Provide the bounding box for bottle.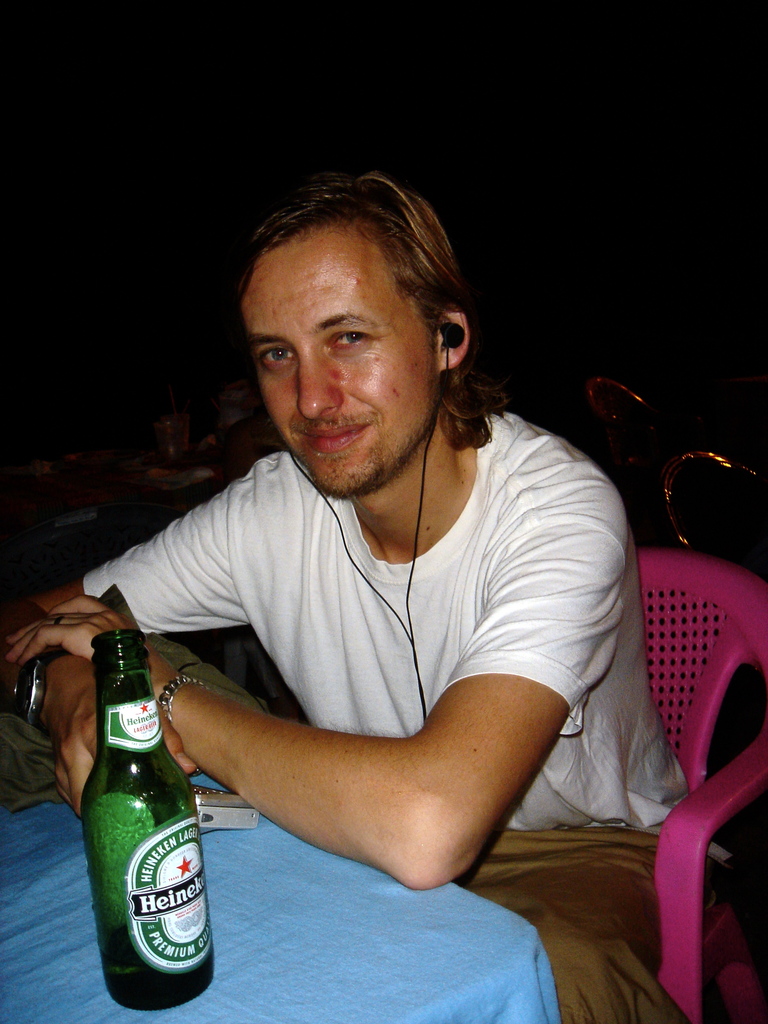
(80,678,216,988).
